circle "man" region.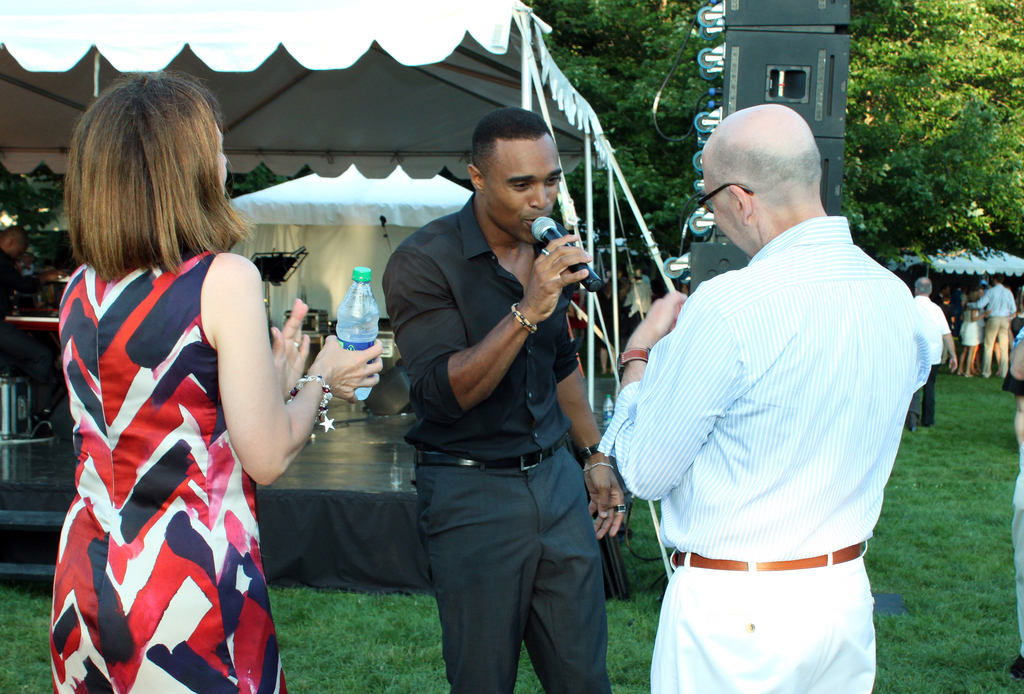
Region: x1=598 y1=101 x2=931 y2=693.
